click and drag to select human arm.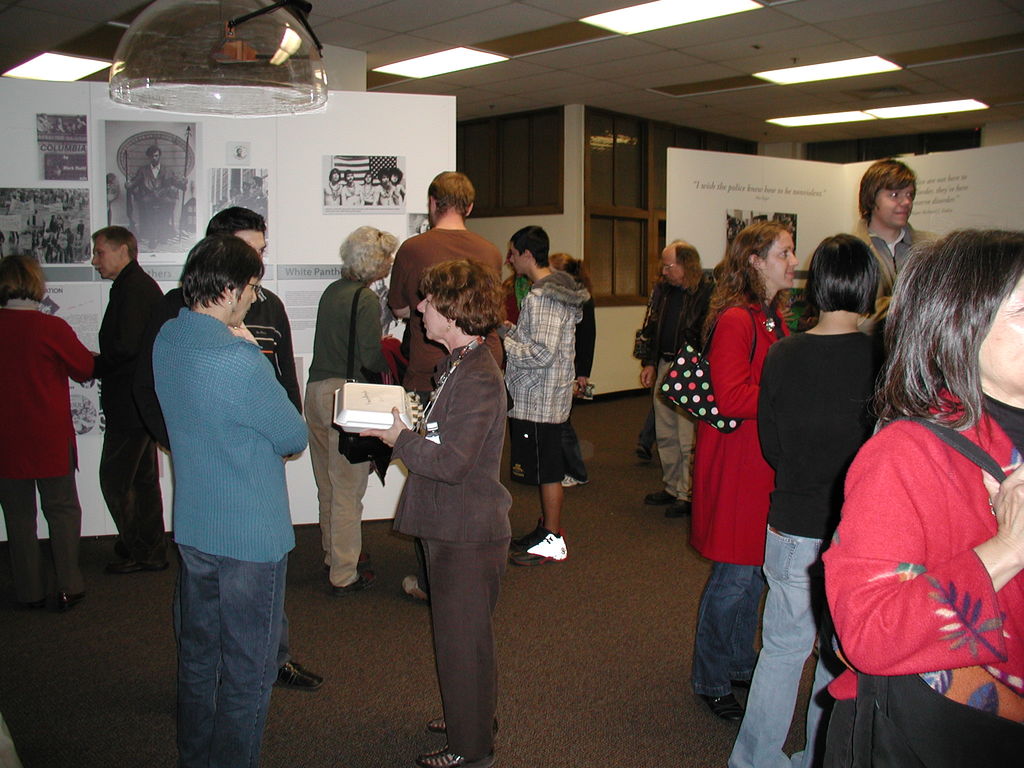
Selection: rect(358, 302, 389, 385).
